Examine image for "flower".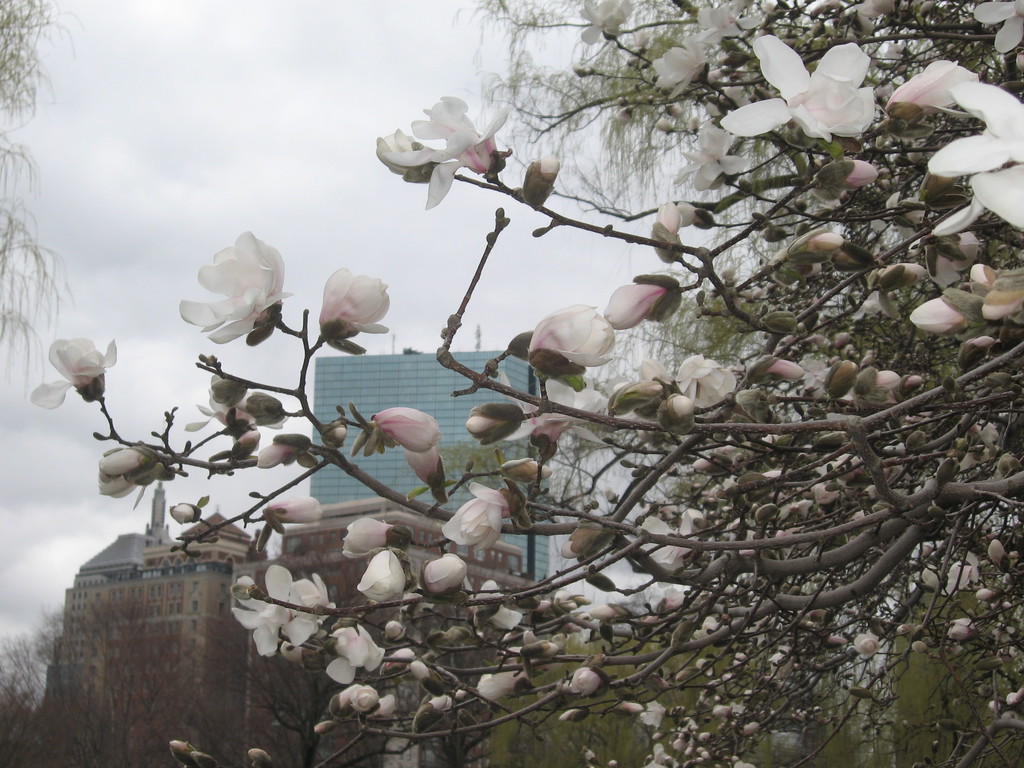
Examination result: x1=806, y1=230, x2=844, y2=260.
